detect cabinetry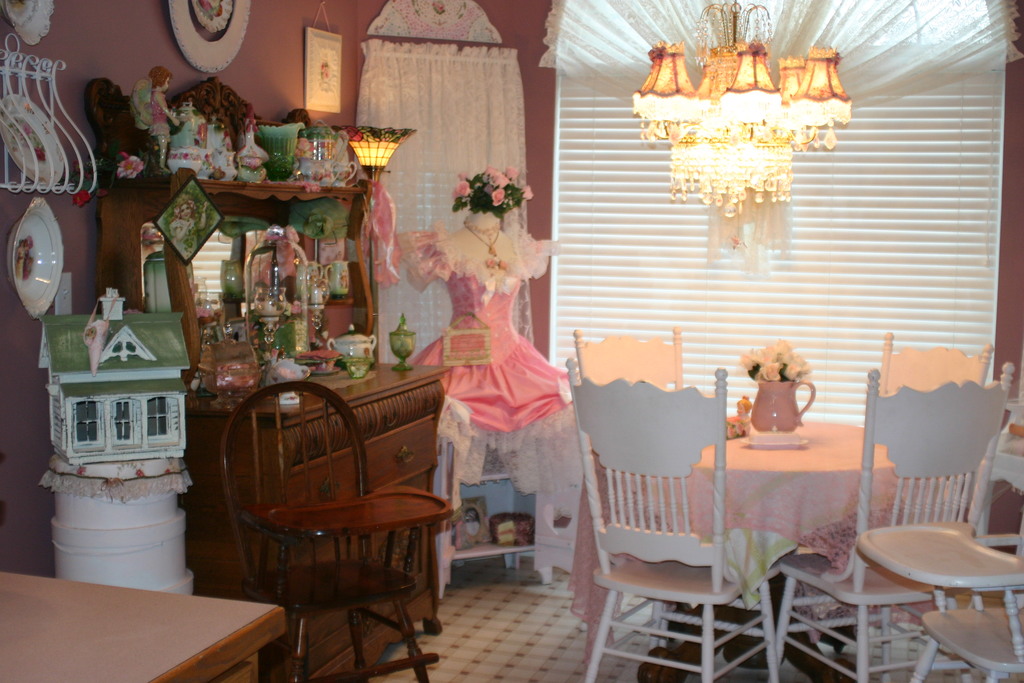
0,584,290,682
